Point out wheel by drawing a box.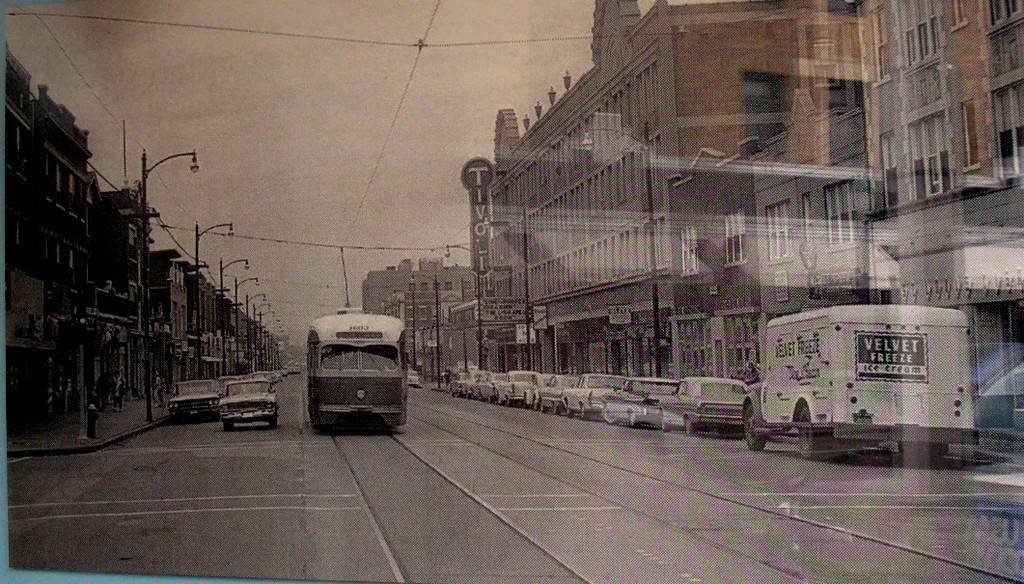
rect(791, 403, 835, 461).
